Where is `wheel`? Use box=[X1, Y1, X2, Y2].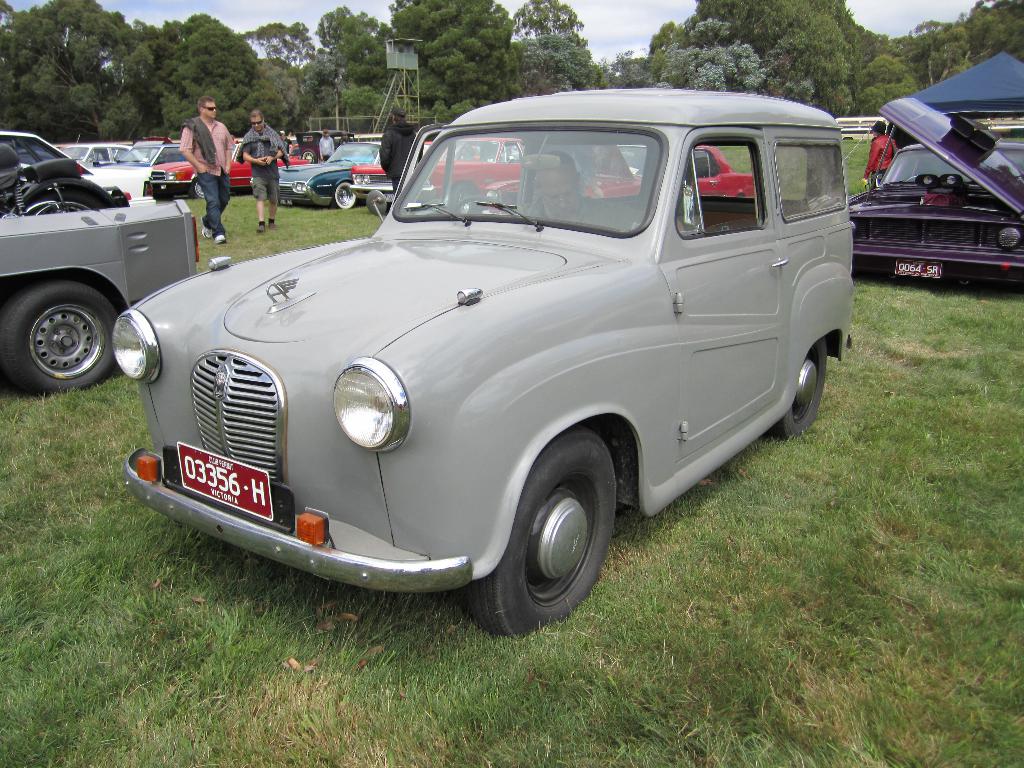
box=[450, 196, 507, 223].
